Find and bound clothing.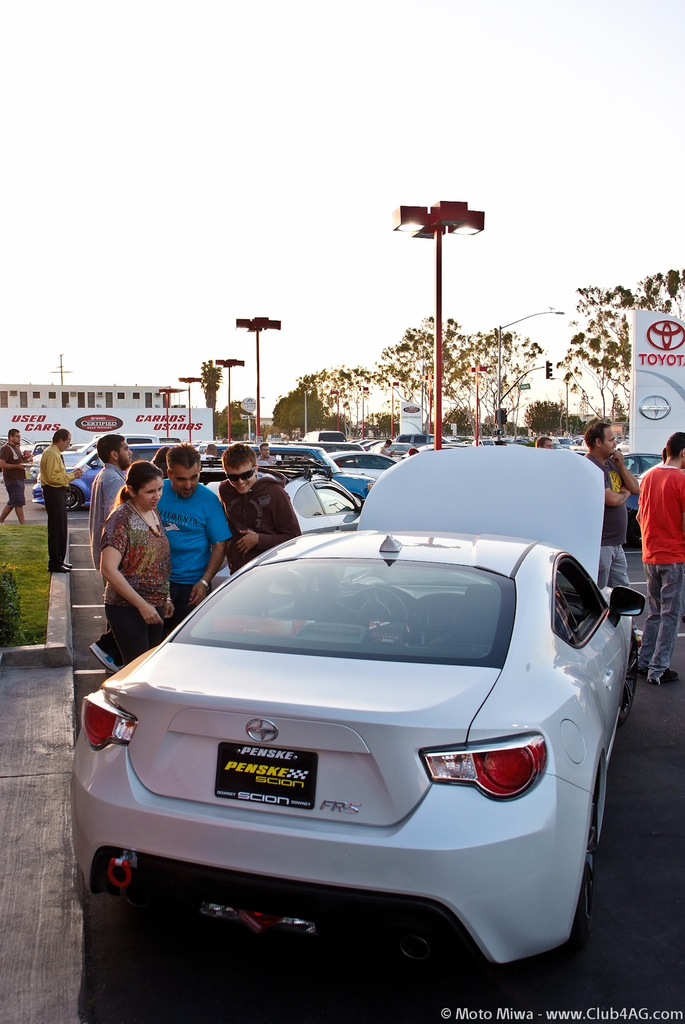
Bound: 38,441,73,572.
